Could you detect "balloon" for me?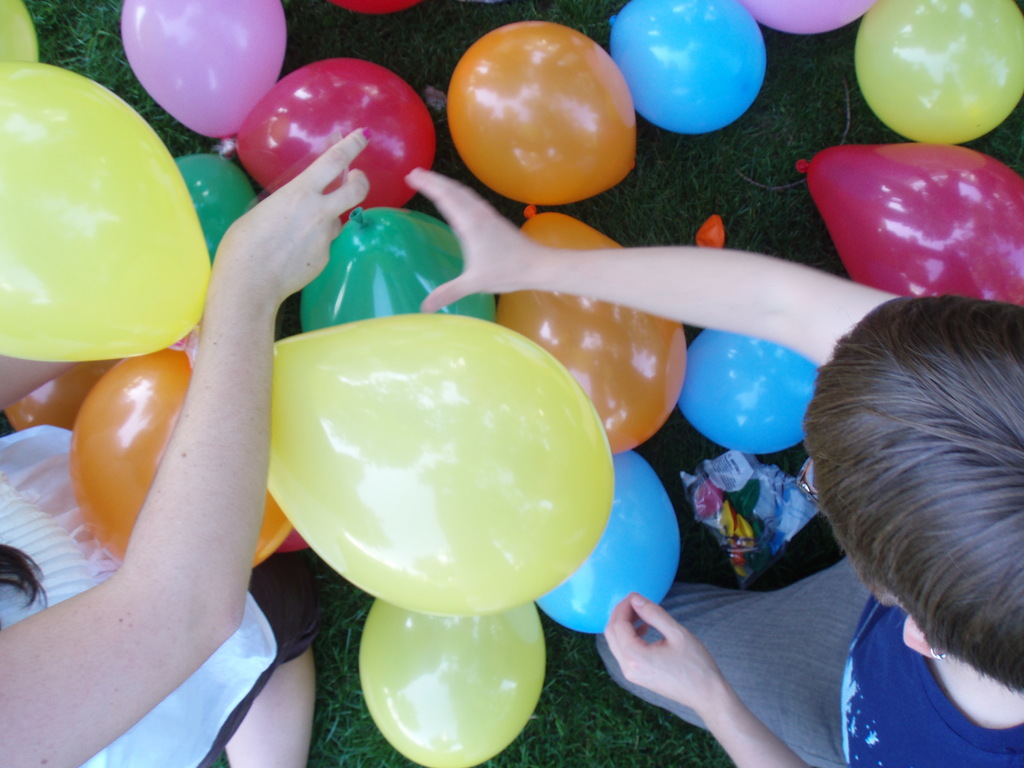
Detection result: 447:23:640:208.
